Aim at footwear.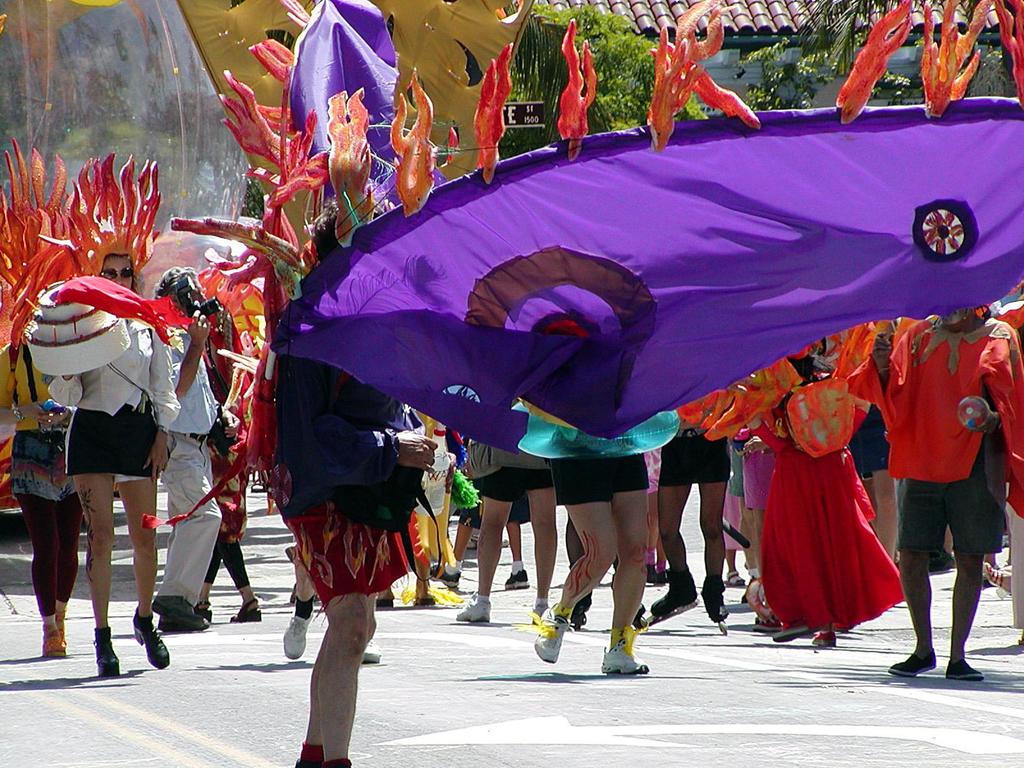
Aimed at region(412, 591, 438, 606).
